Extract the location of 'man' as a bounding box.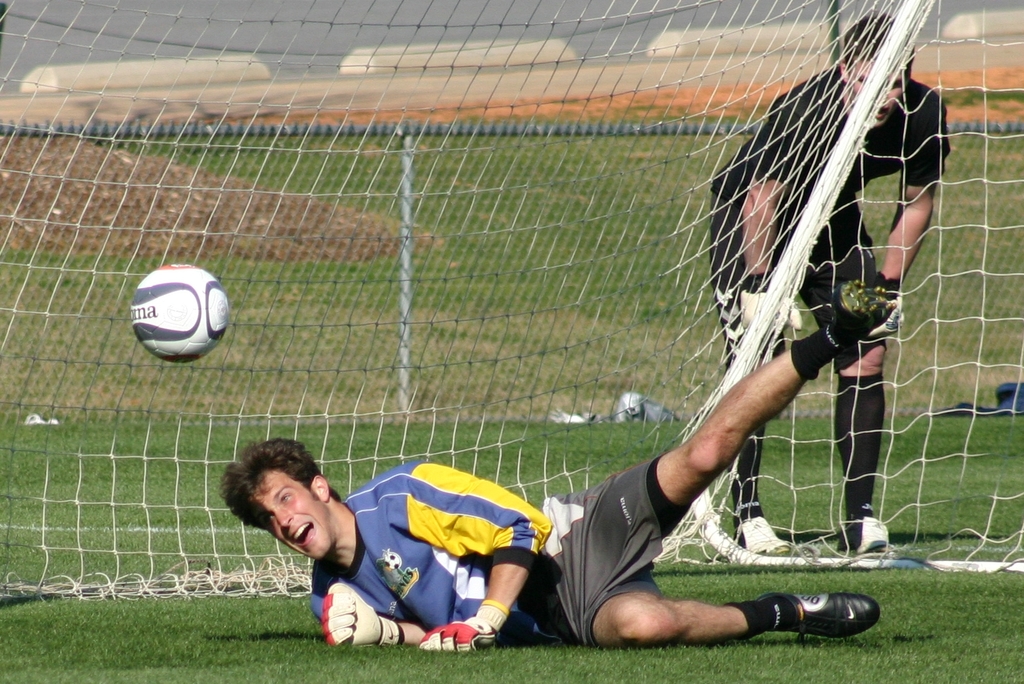
detection(710, 10, 956, 565).
